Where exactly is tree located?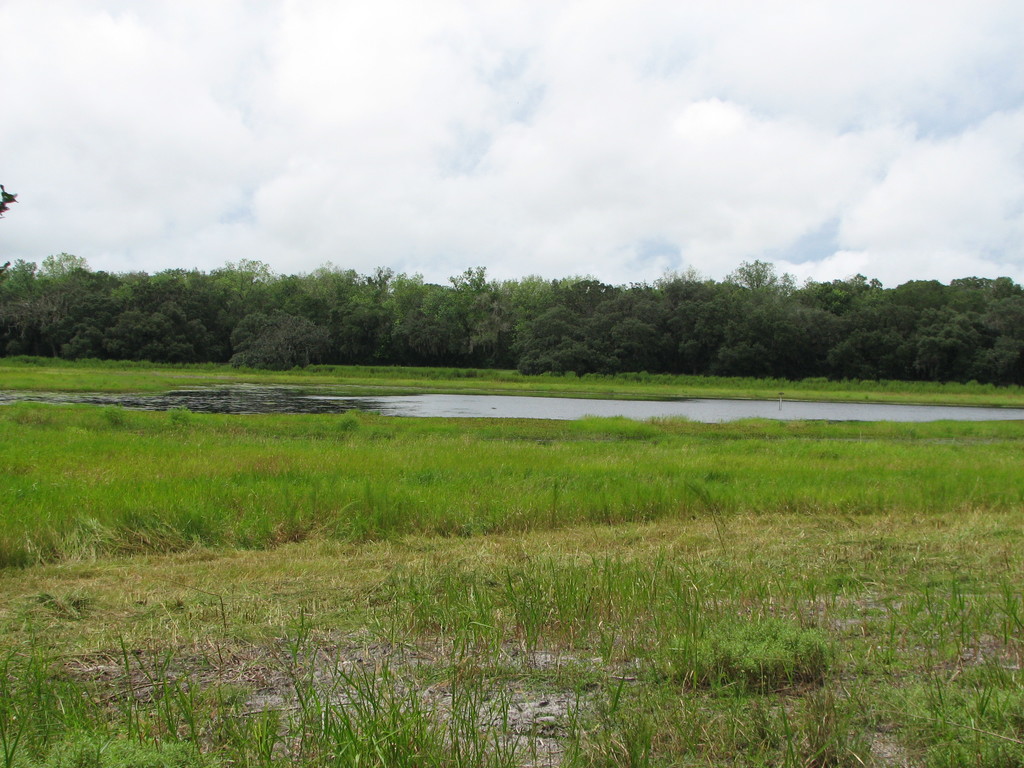
Its bounding box is region(413, 264, 646, 376).
